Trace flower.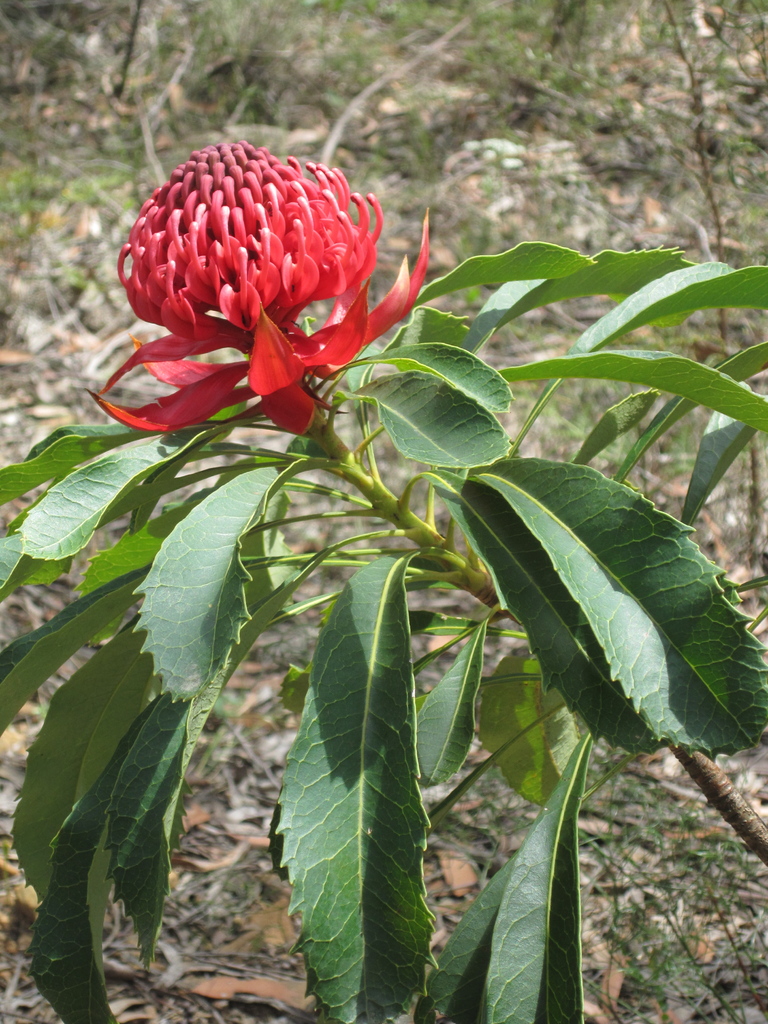
Traced to [90,135,410,425].
